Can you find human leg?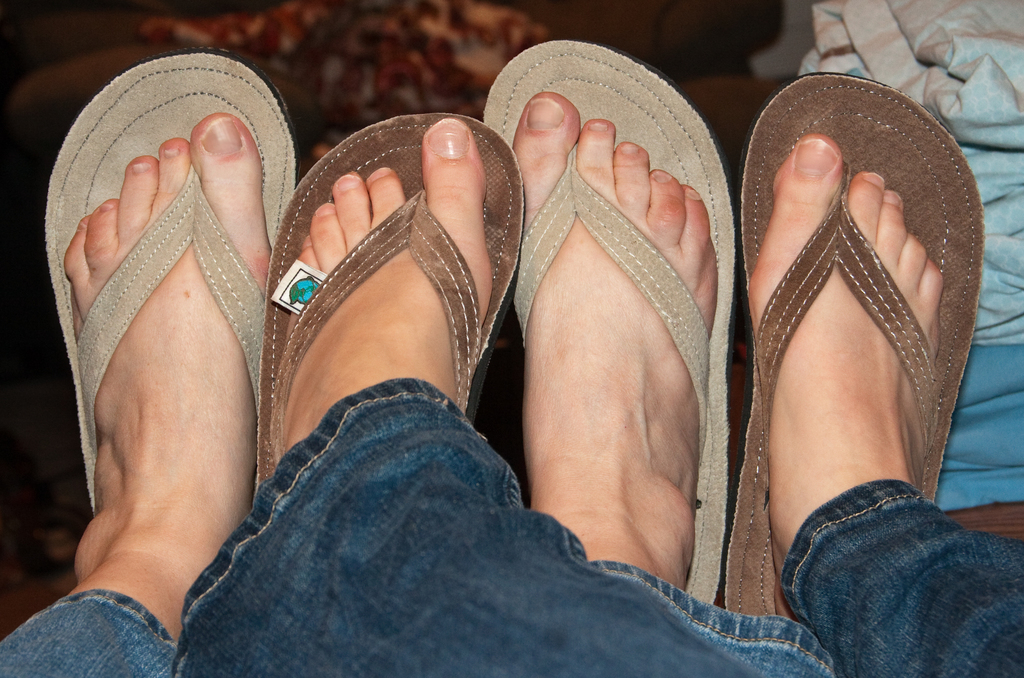
Yes, bounding box: region(168, 111, 750, 677).
